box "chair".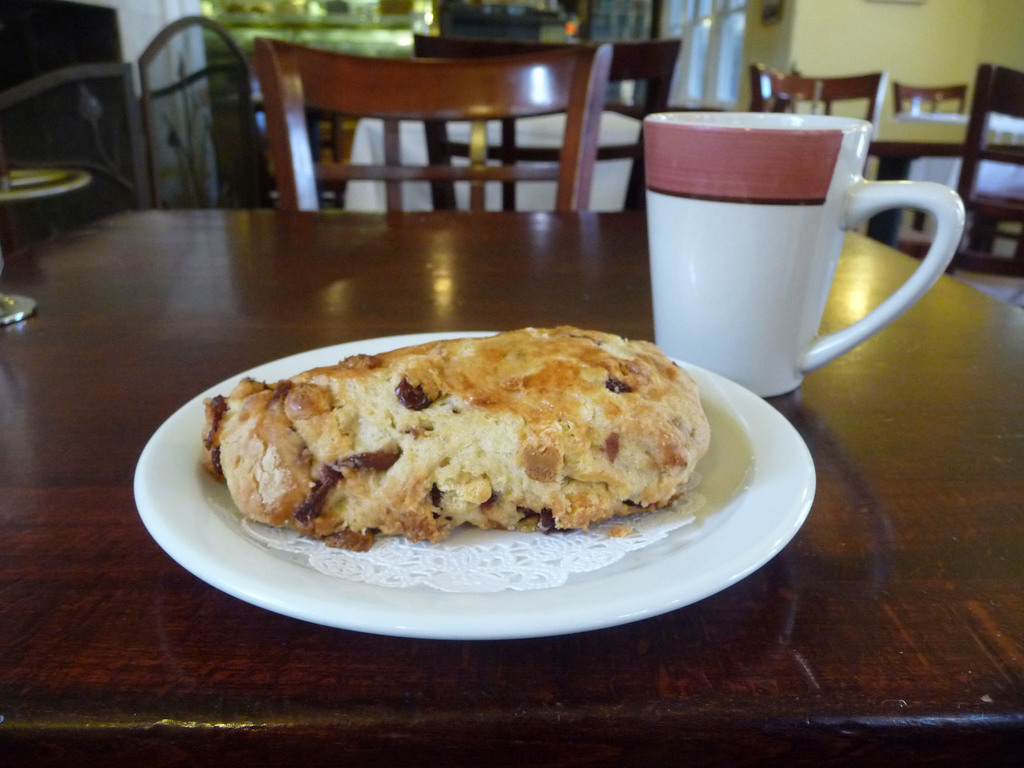
detection(895, 228, 1023, 308).
